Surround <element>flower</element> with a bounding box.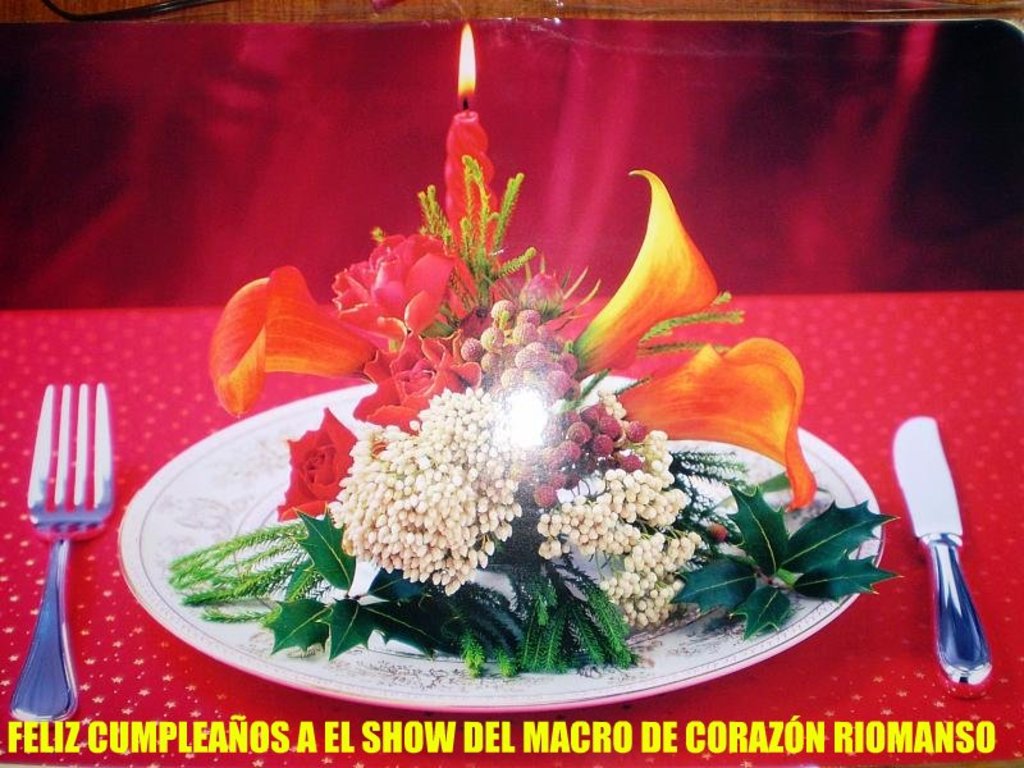
pyautogui.locateOnScreen(572, 169, 726, 379).
